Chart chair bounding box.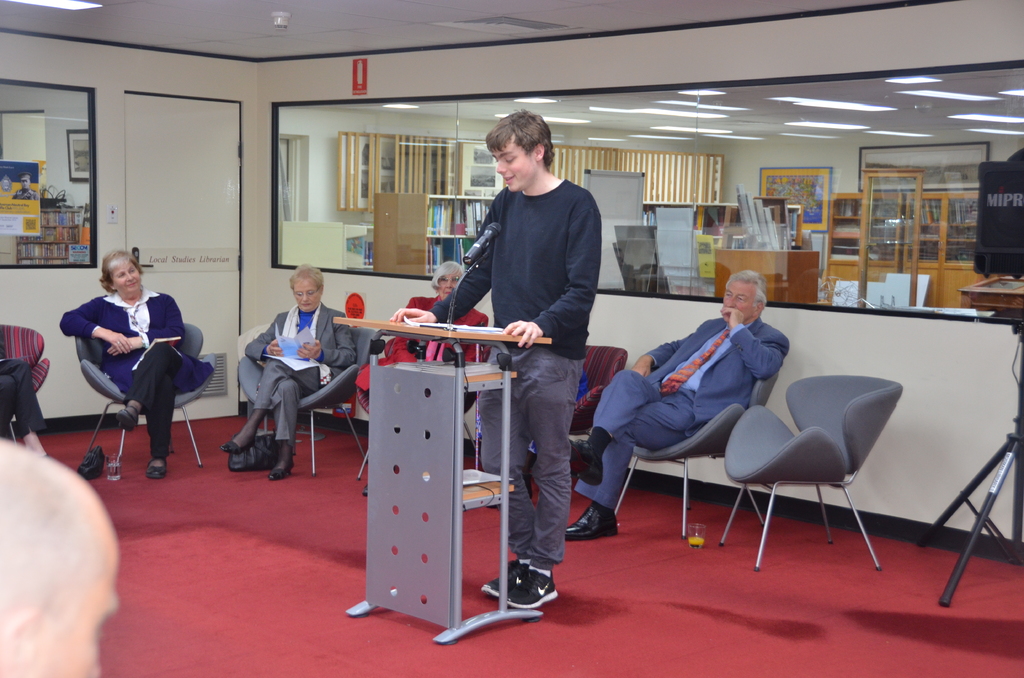
Charted: locate(75, 321, 219, 471).
